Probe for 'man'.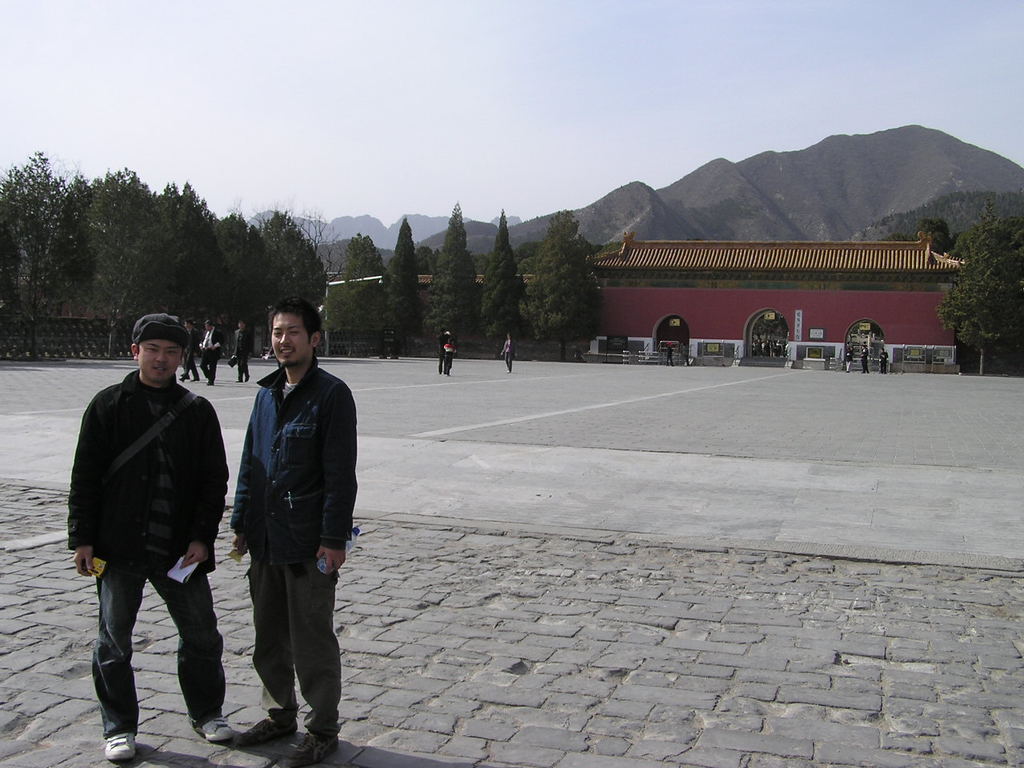
Probe result: bbox(228, 296, 364, 767).
